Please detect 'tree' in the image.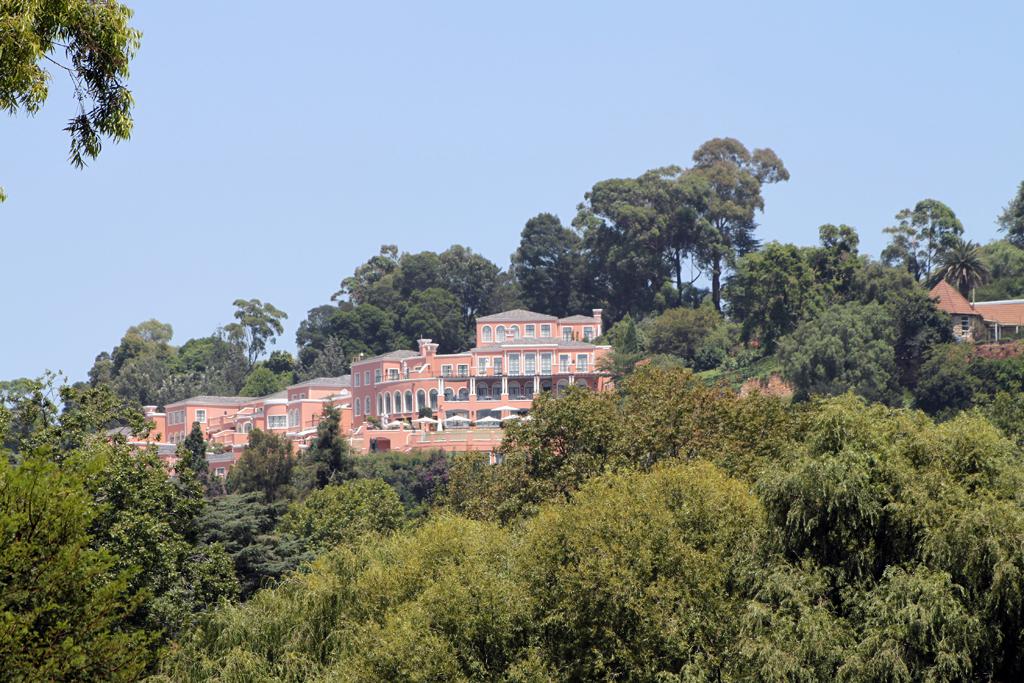
pyautogui.locateOnScreen(0, 127, 1023, 682).
